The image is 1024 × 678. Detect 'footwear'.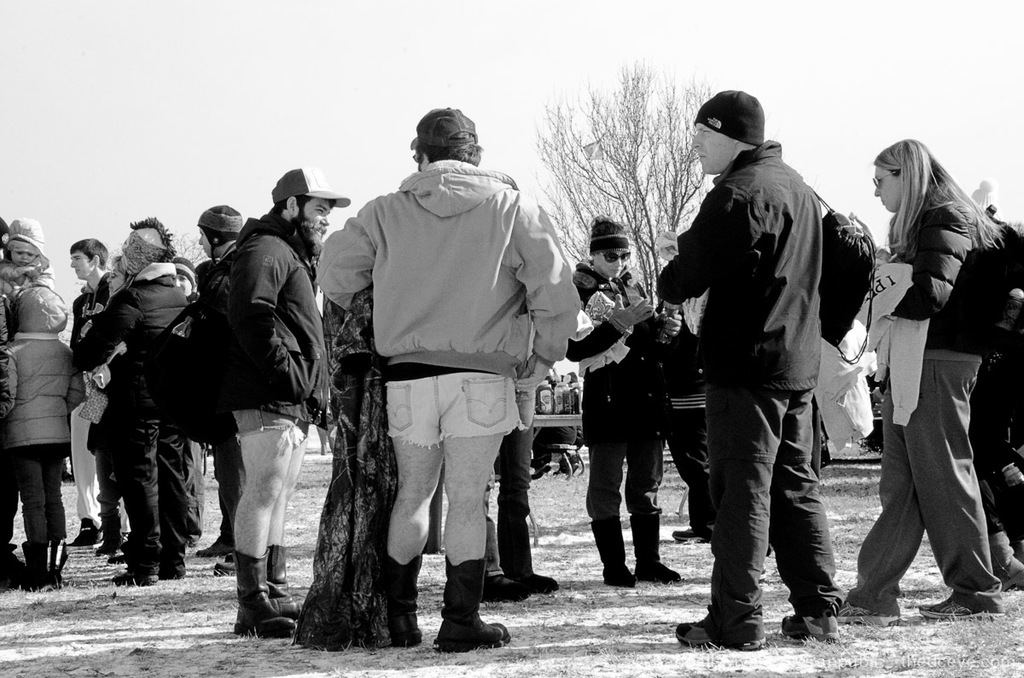
Detection: pyautogui.locateOnScreen(439, 565, 496, 665).
